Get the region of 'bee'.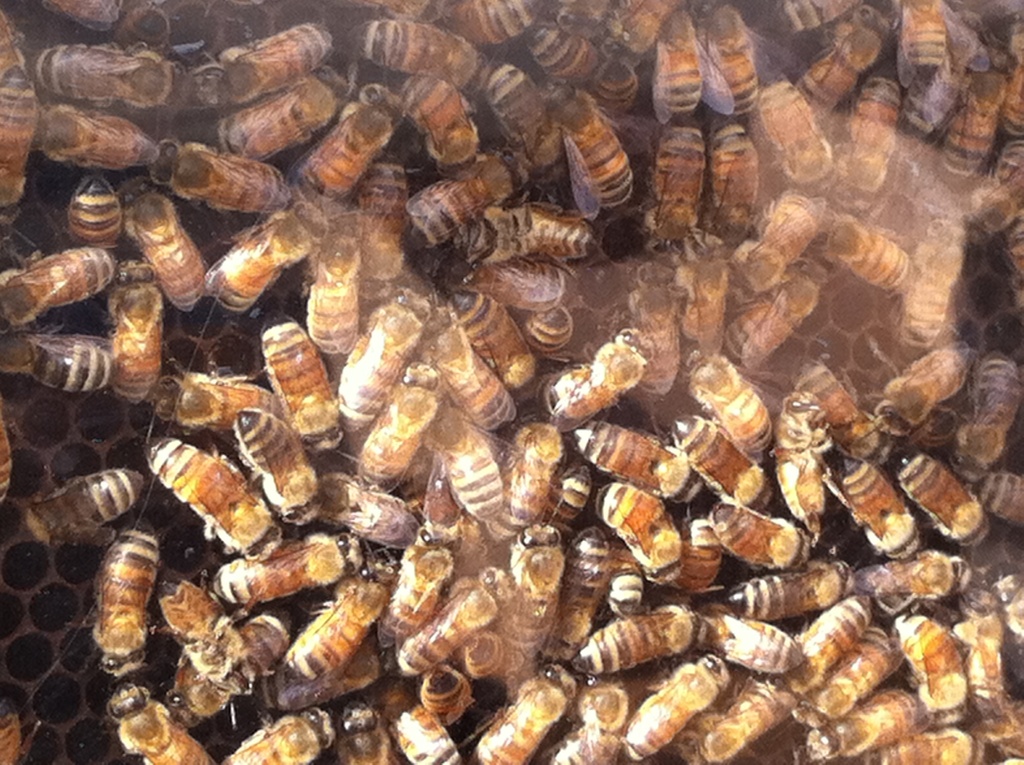
bbox=(905, 0, 945, 75).
